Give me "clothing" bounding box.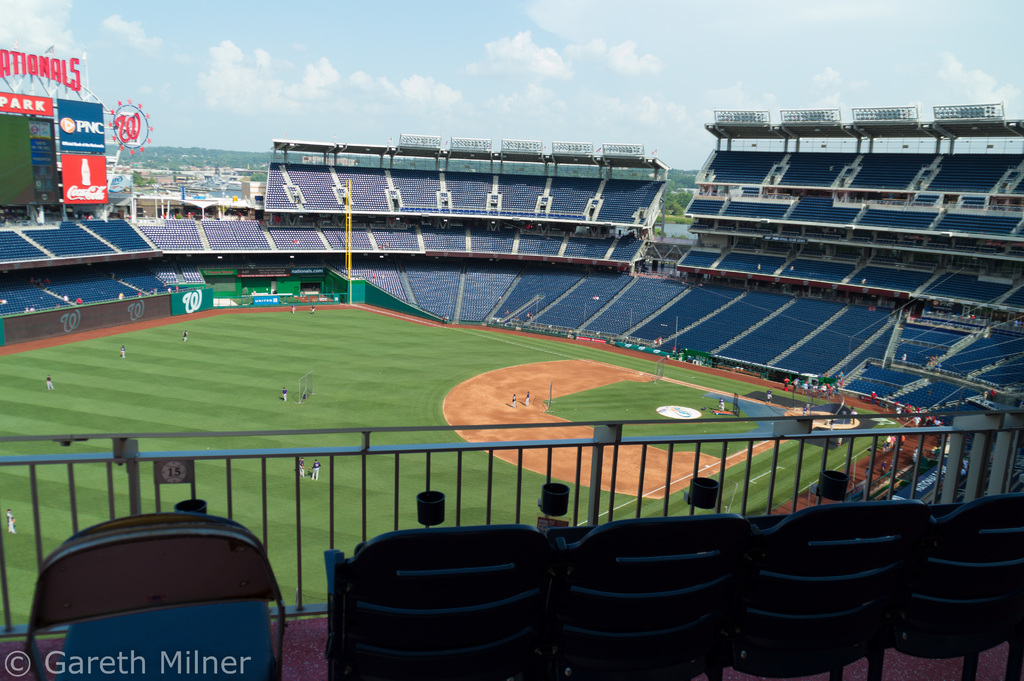
locate(72, 293, 83, 307).
